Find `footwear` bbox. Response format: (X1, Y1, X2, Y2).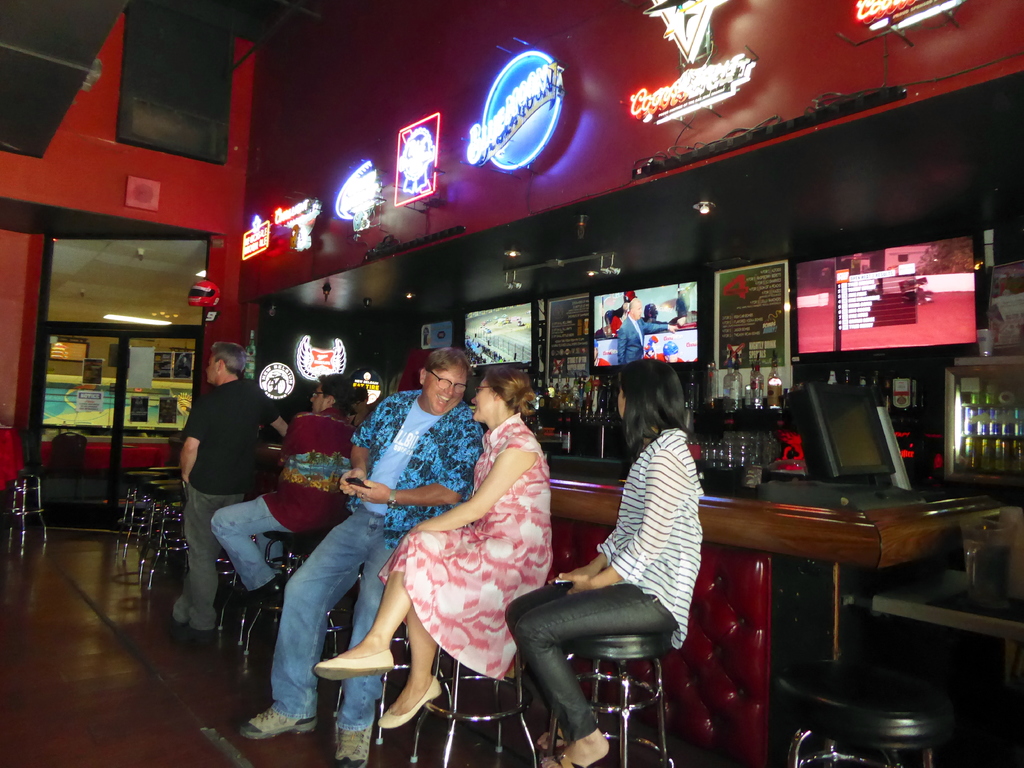
(238, 572, 290, 612).
